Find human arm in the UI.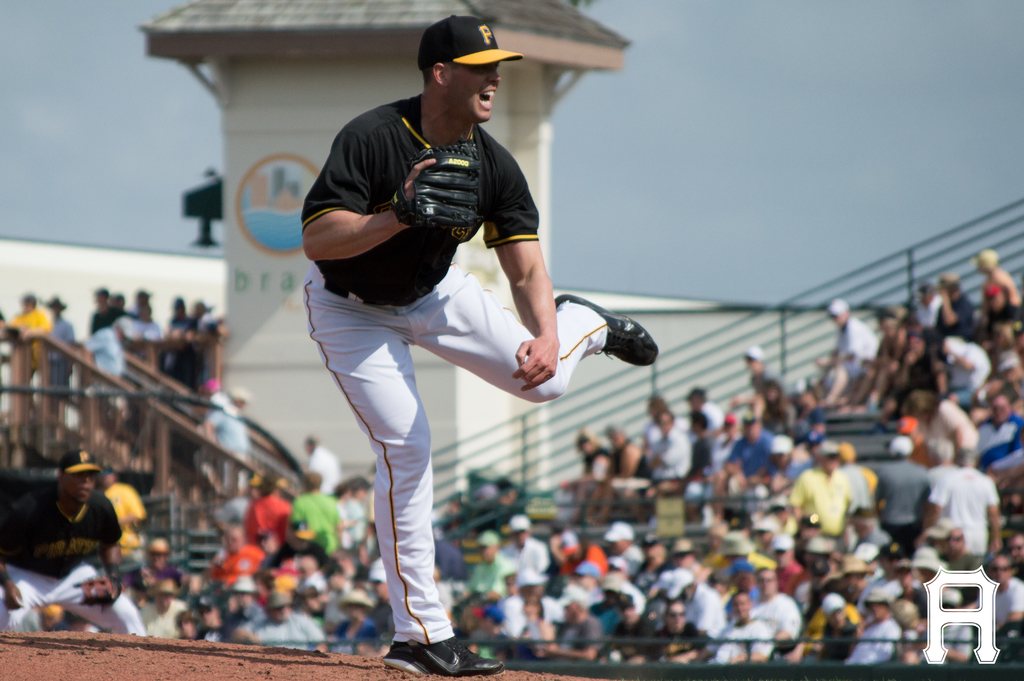
UI element at <bbox>84, 340, 98, 350</bbox>.
